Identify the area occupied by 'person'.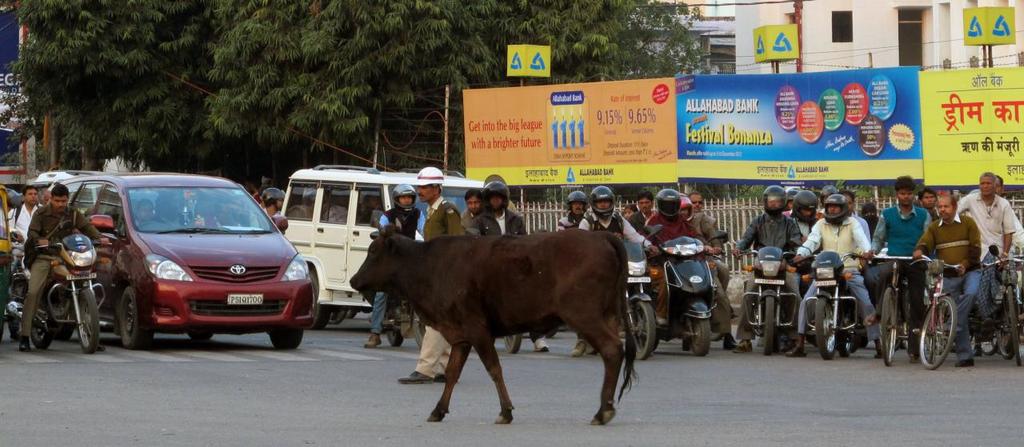
Area: [x1=910, y1=194, x2=982, y2=365].
